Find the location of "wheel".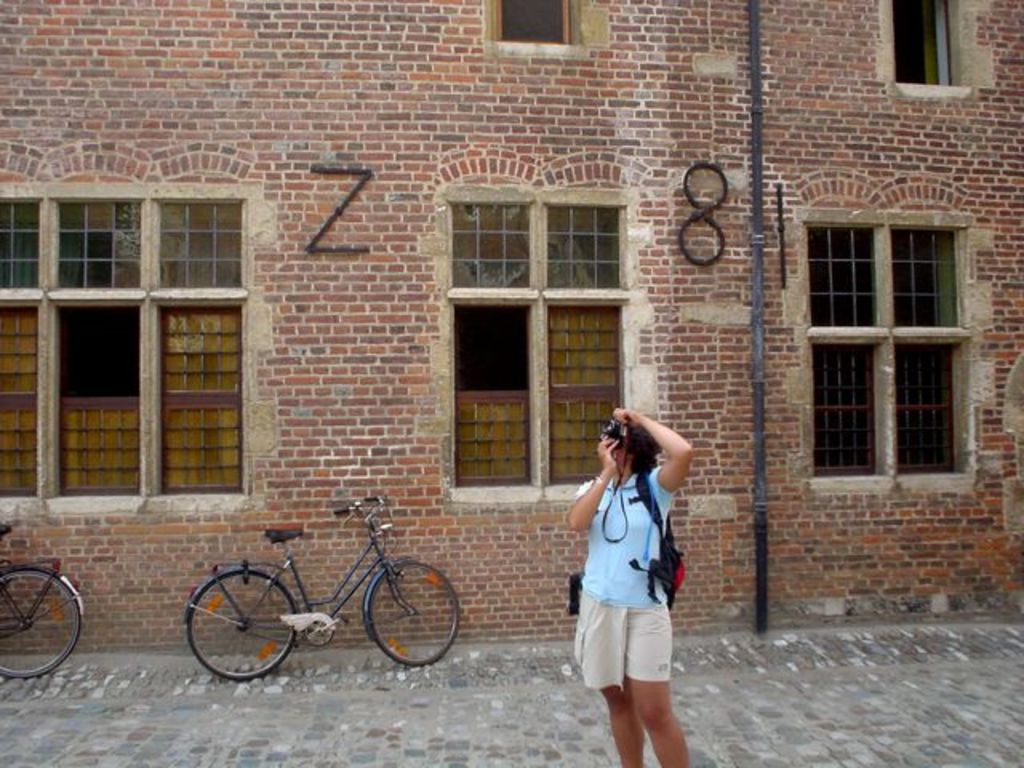
Location: pyautogui.locateOnScreen(0, 571, 93, 661).
